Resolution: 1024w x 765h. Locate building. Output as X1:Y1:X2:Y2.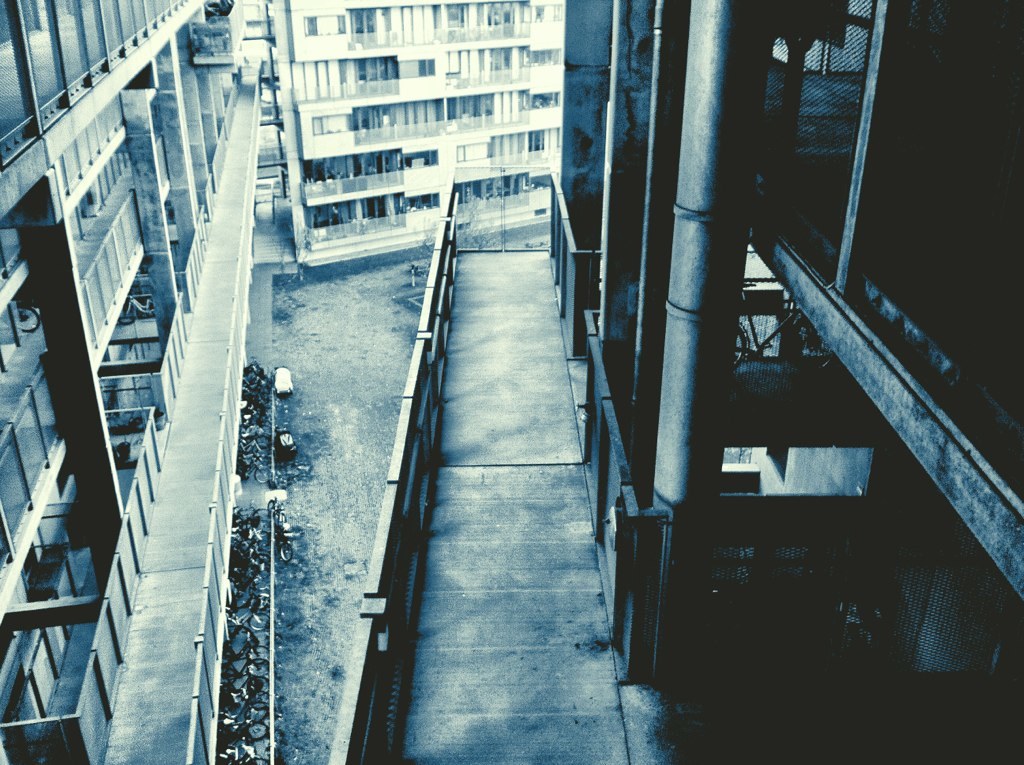
327:0:1023:764.
